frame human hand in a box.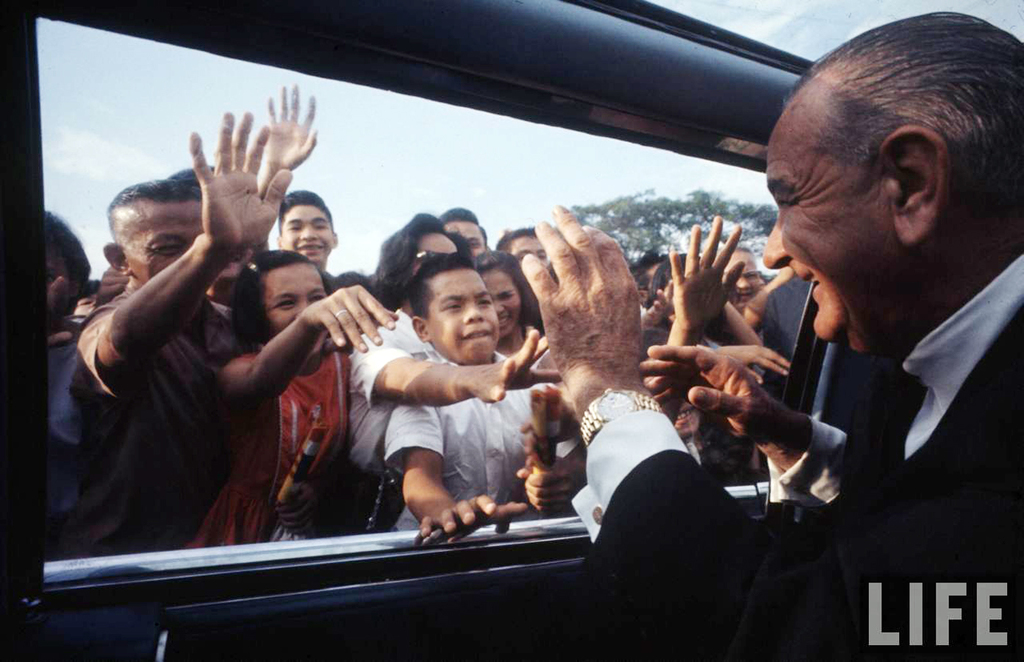
<region>515, 456, 572, 514</region>.
